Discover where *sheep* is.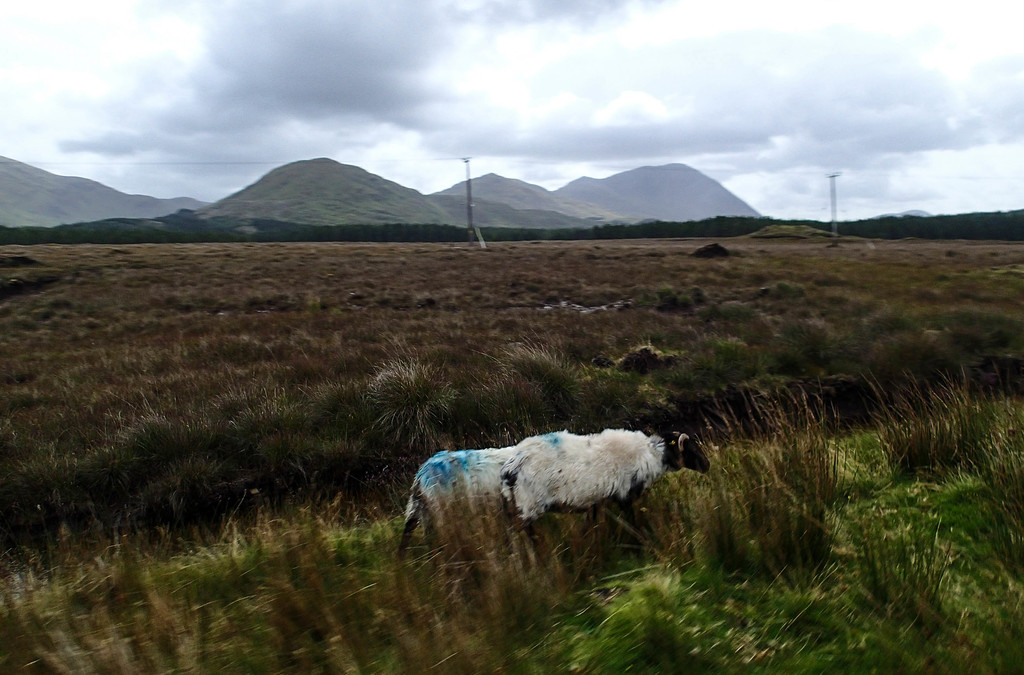
Discovered at {"left": 388, "top": 441, "right": 518, "bottom": 560}.
